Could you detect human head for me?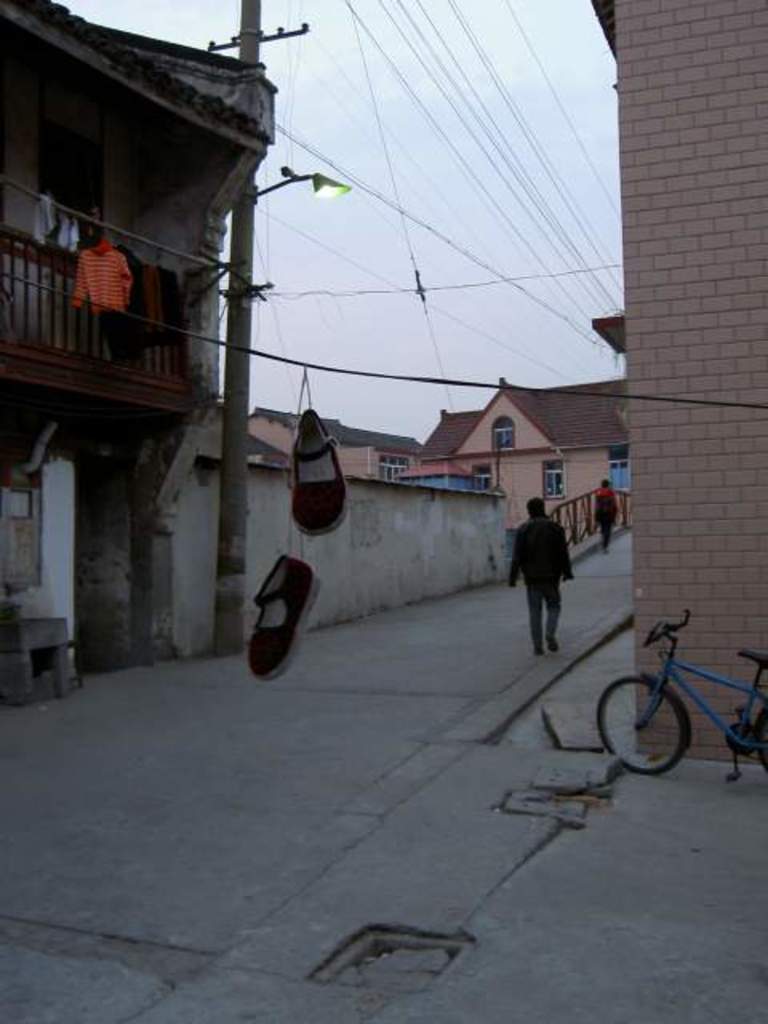
Detection result: bbox=(597, 475, 618, 498).
